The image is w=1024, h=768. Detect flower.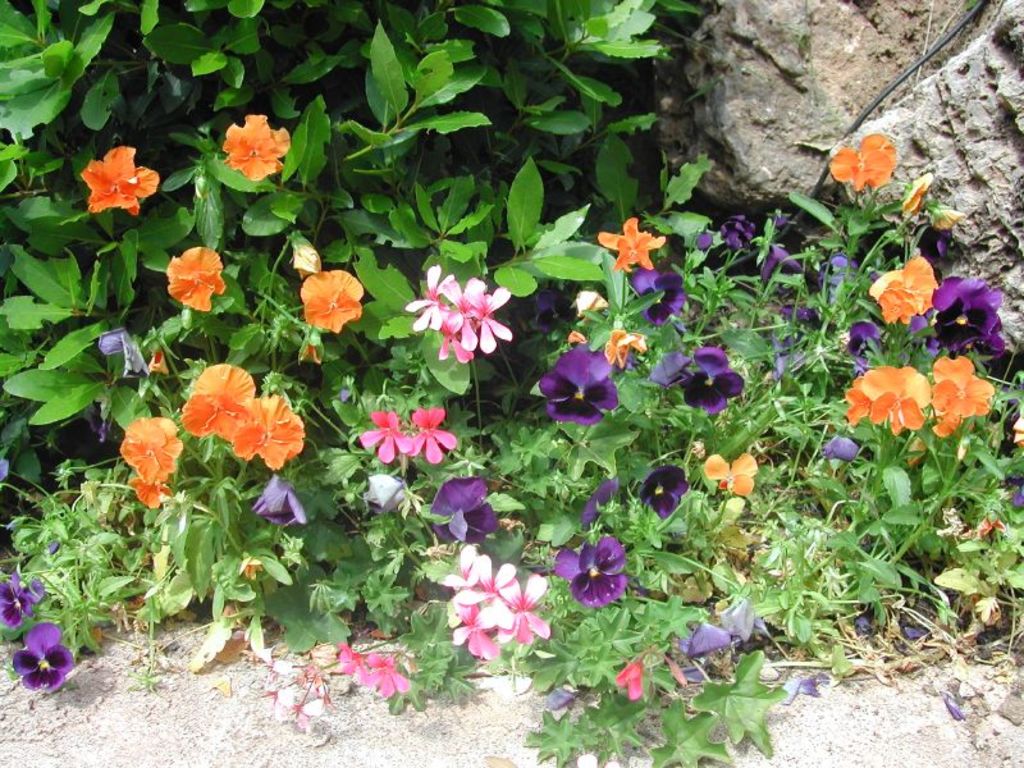
Detection: {"x1": 253, "y1": 475, "x2": 316, "y2": 526}.
